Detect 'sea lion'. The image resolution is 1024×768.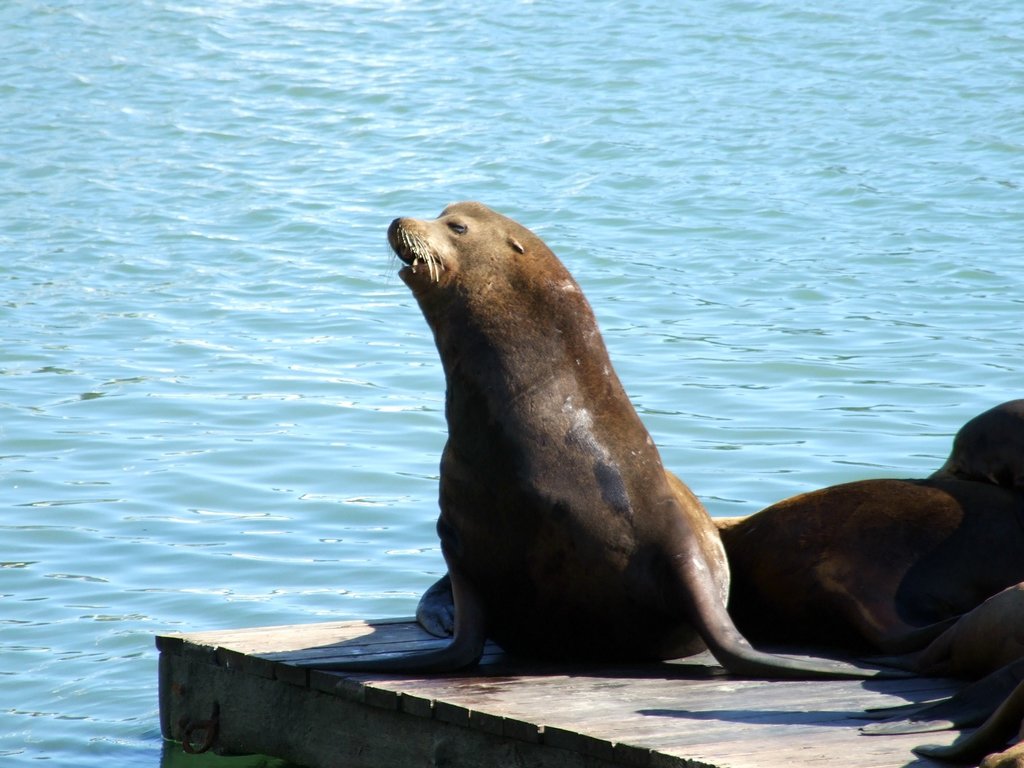
(left=858, top=579, right=1023, bottom=767).
